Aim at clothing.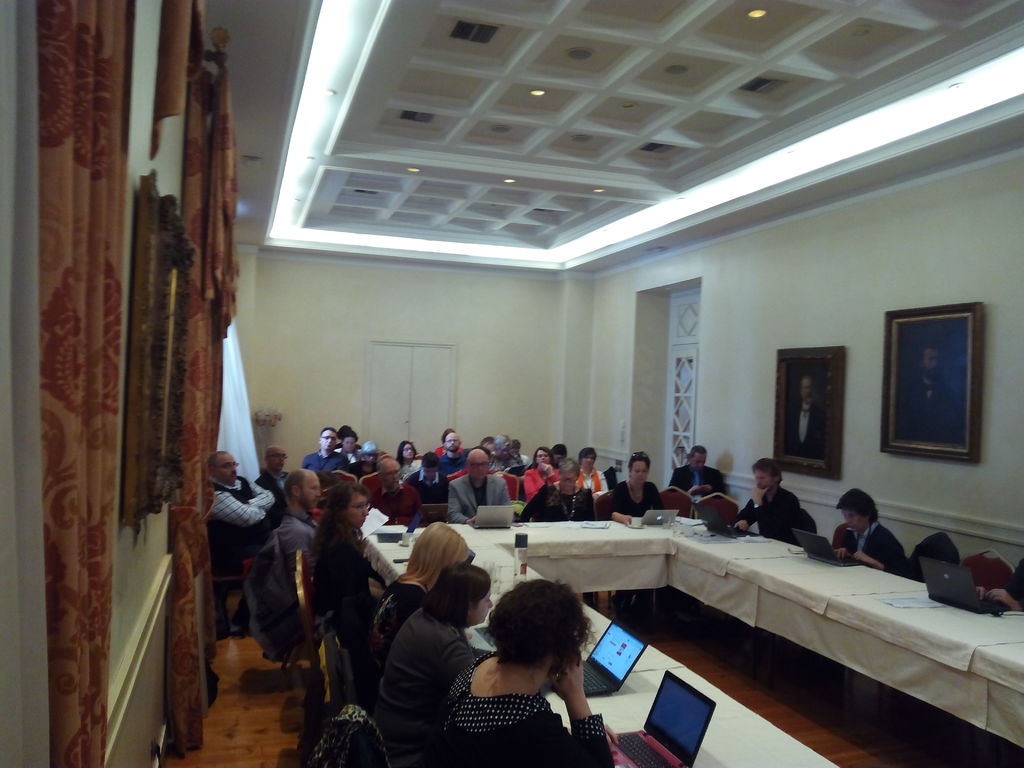
Aimed at Rect(371, 580, 424, 682).
